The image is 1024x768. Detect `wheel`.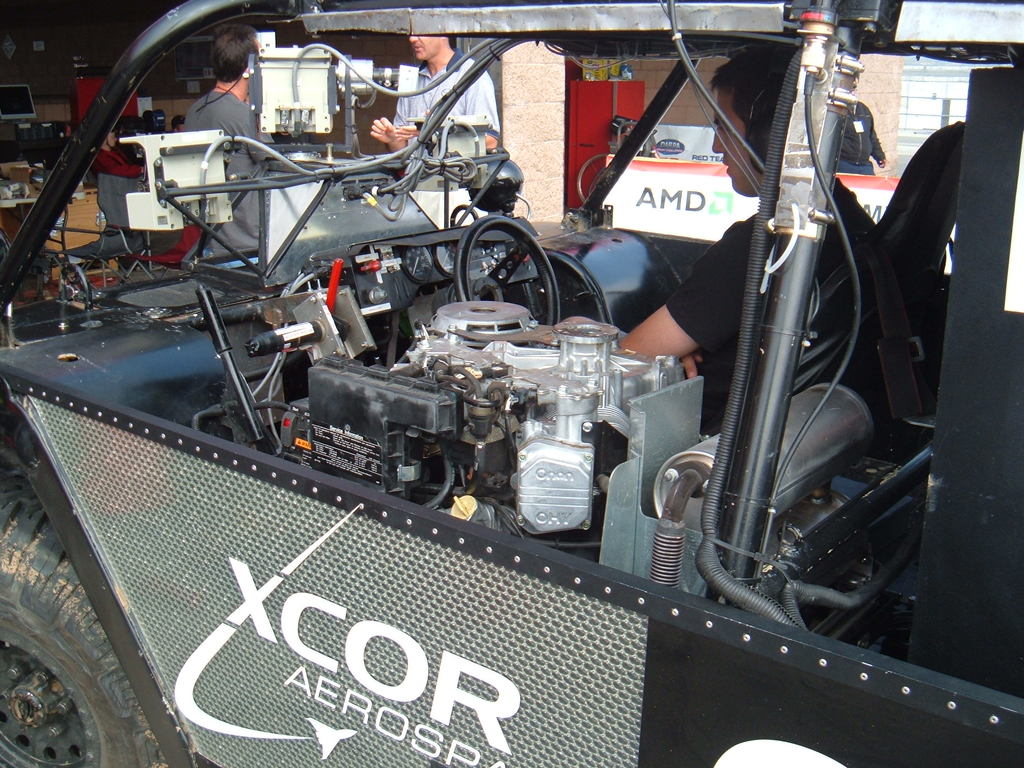
Detection: 8:540:135:759.
